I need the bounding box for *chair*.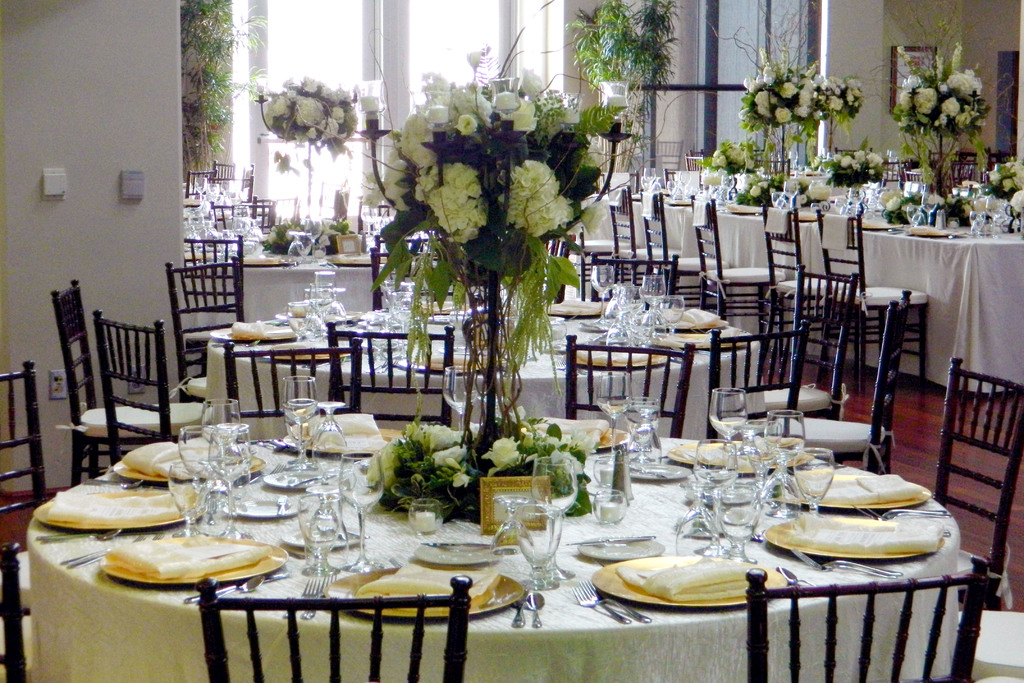
Here it is: [x1=687, y1=190, x2=781, y2=345].
